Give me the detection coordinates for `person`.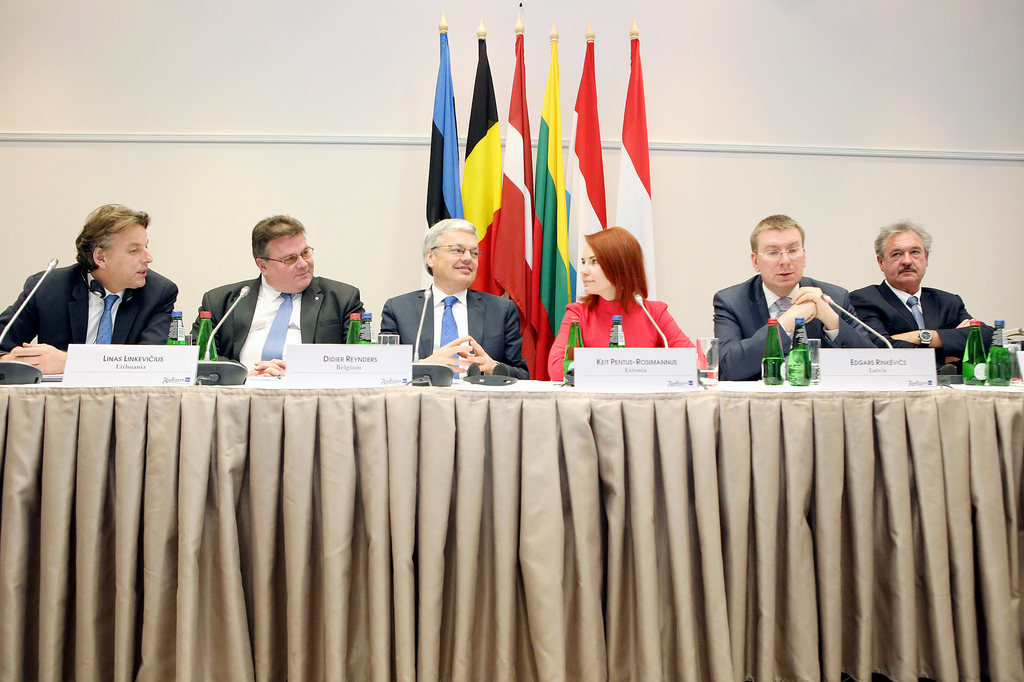
pyautogui.locateOnScreen(181, 216, 366, 382).
